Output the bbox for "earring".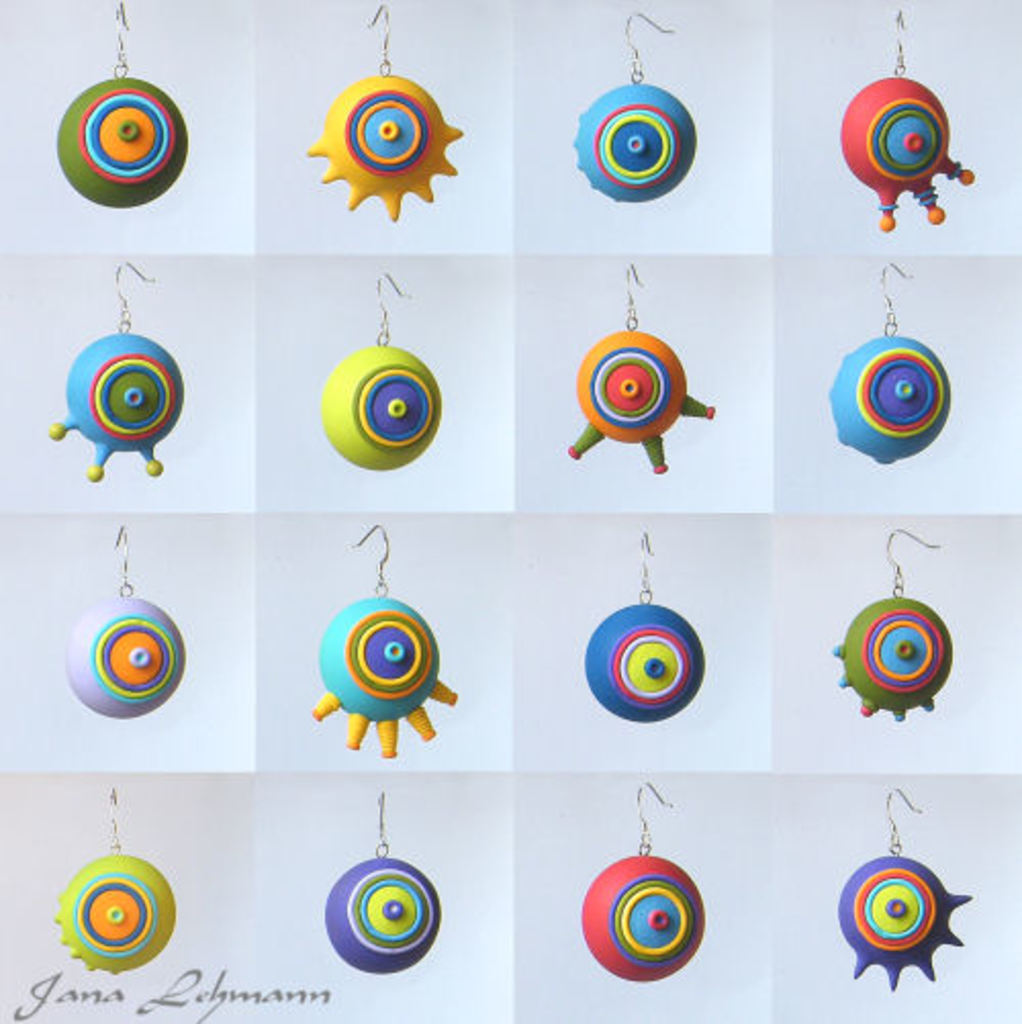
pyautogui.locateOnScreen(580, 529, 705, 724).
